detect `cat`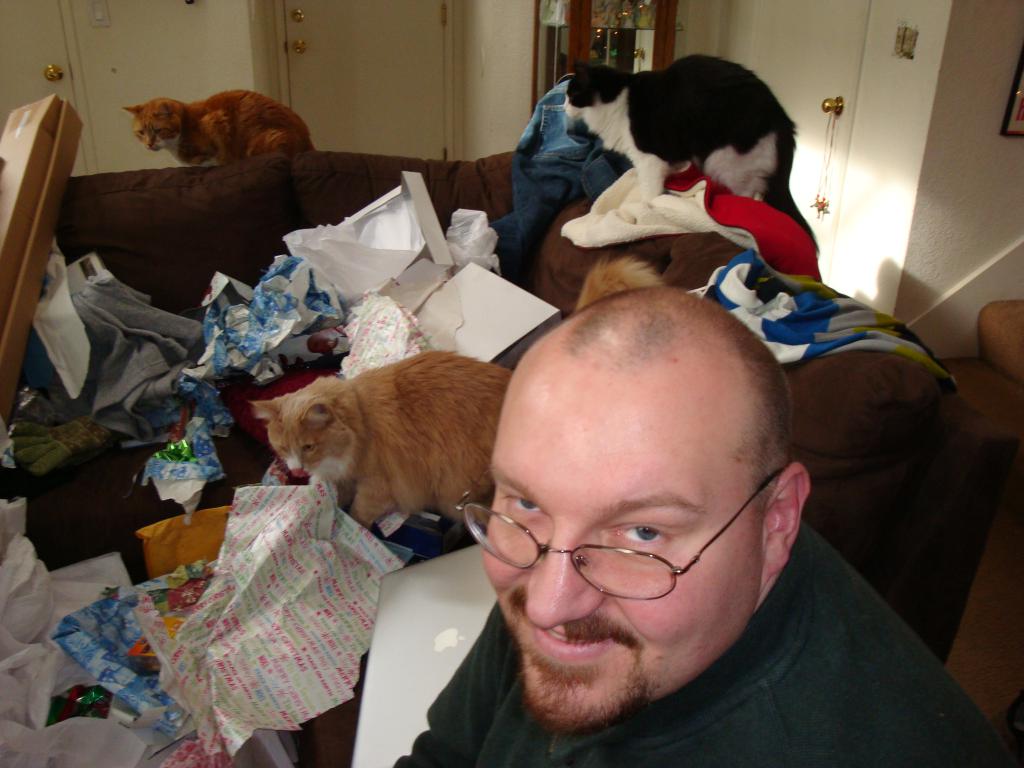
bbox=[252, 260, 667, 543]
